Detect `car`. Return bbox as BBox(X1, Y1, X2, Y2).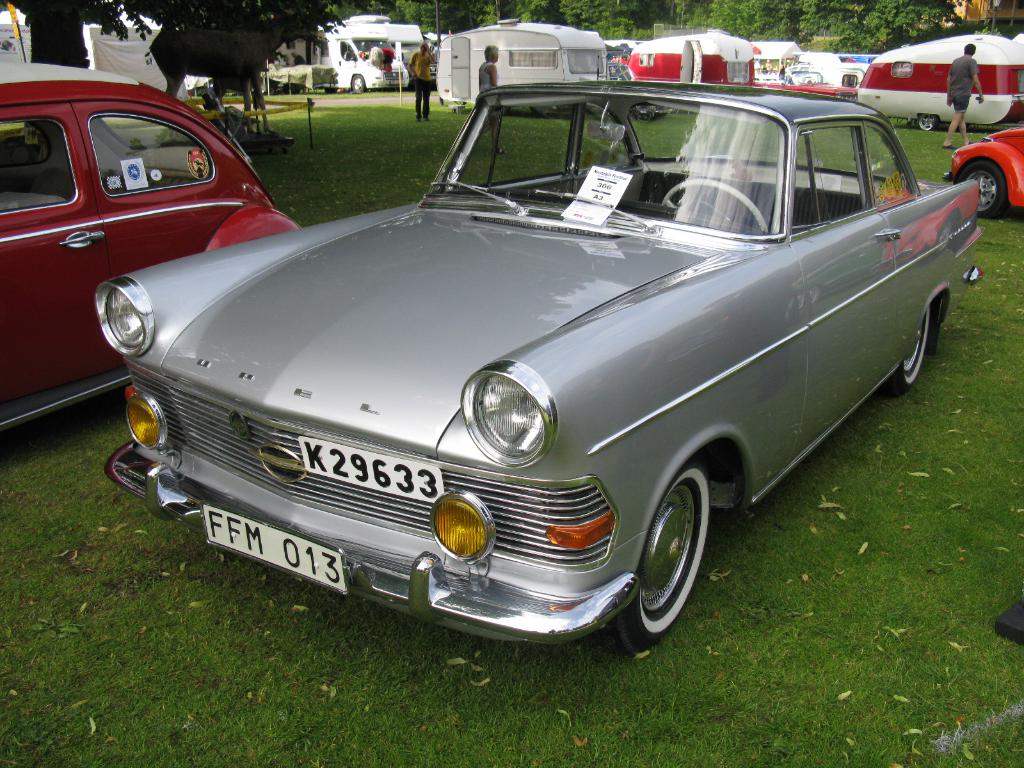
BBox(83, 76, 982, 665).
